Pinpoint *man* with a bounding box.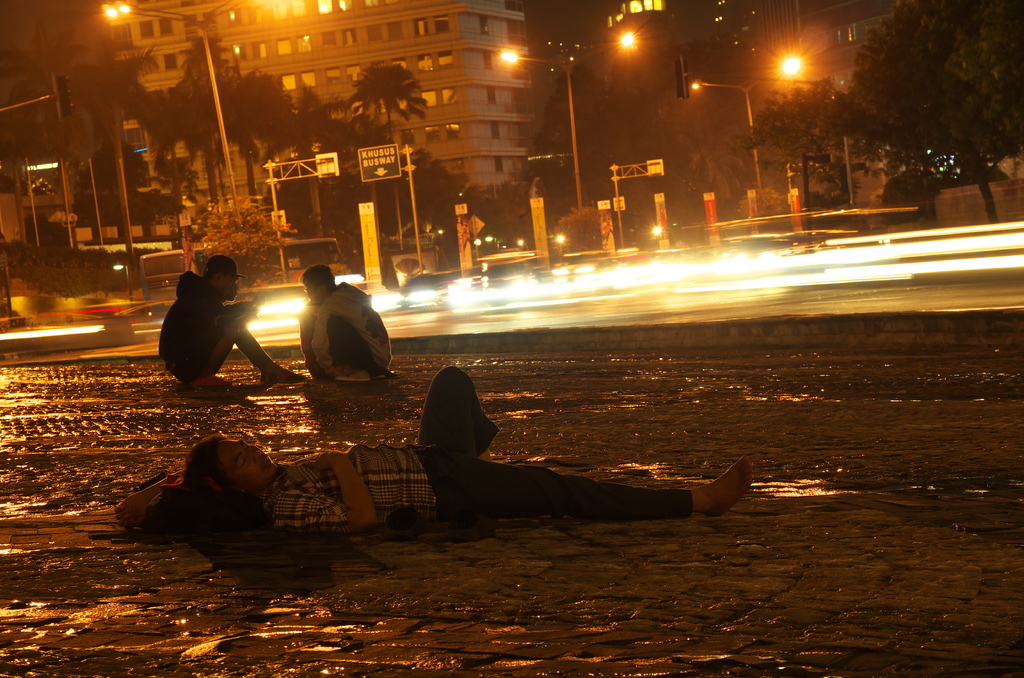
locate(116, 363, 754, 532).
